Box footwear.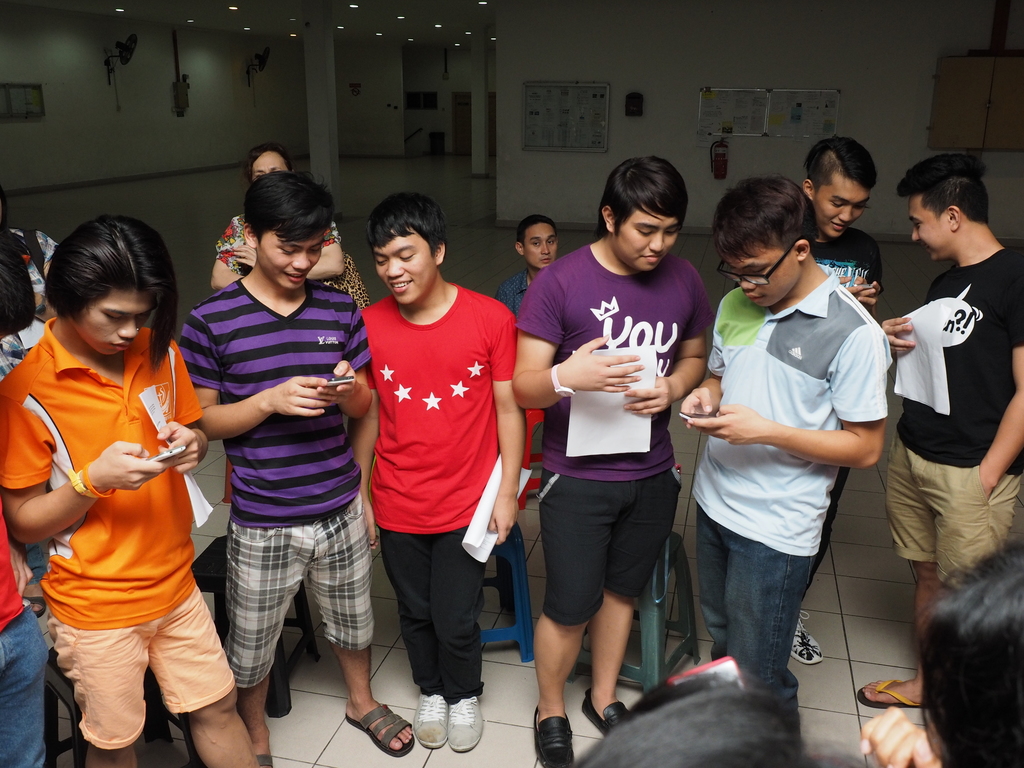
{"x1": 326, "y1": 668, "x2": 400, "y2": 751}.
